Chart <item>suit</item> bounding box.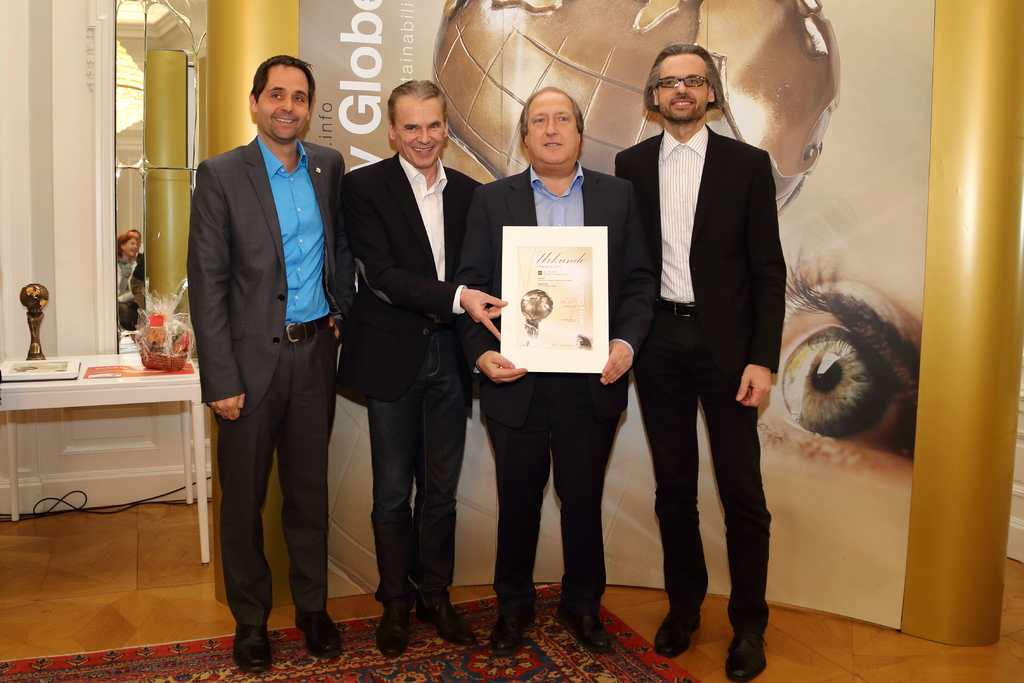
Charted: 446:162:656:620.
